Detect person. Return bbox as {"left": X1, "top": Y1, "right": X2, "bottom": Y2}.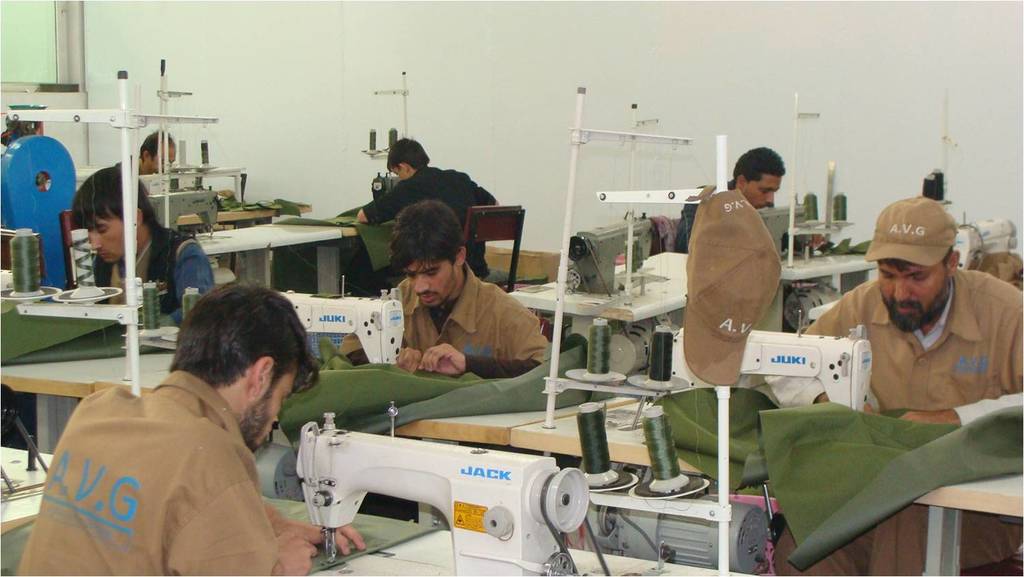
{"left": 355, "top": 136, "right": 505, "bottom": 284}.
